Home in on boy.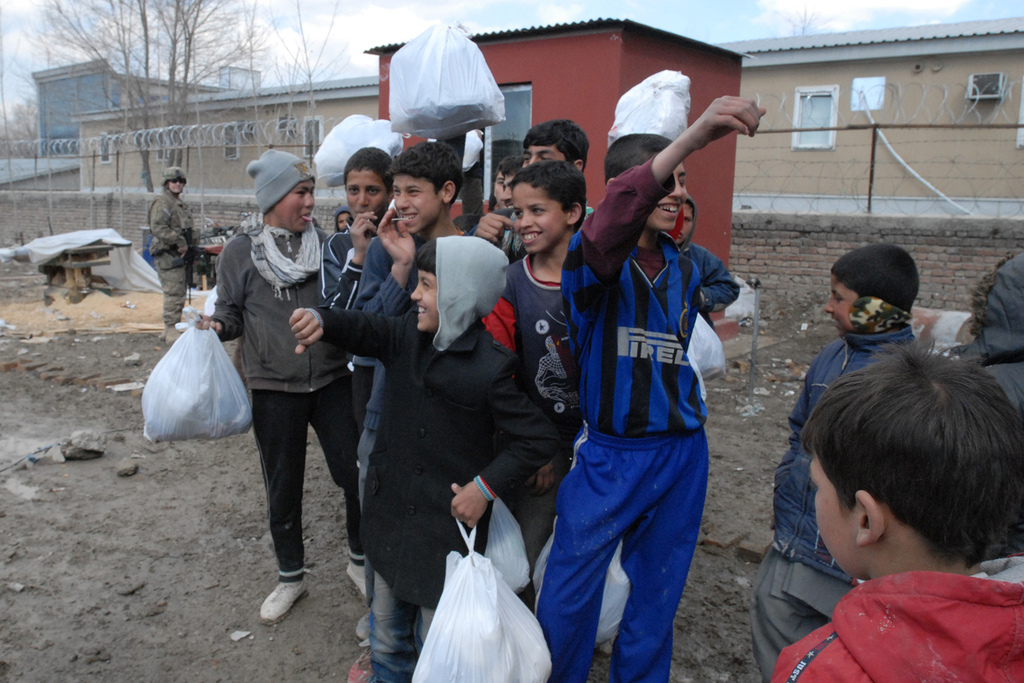
Homed in at Rect(957, 249, 1023, 402).
